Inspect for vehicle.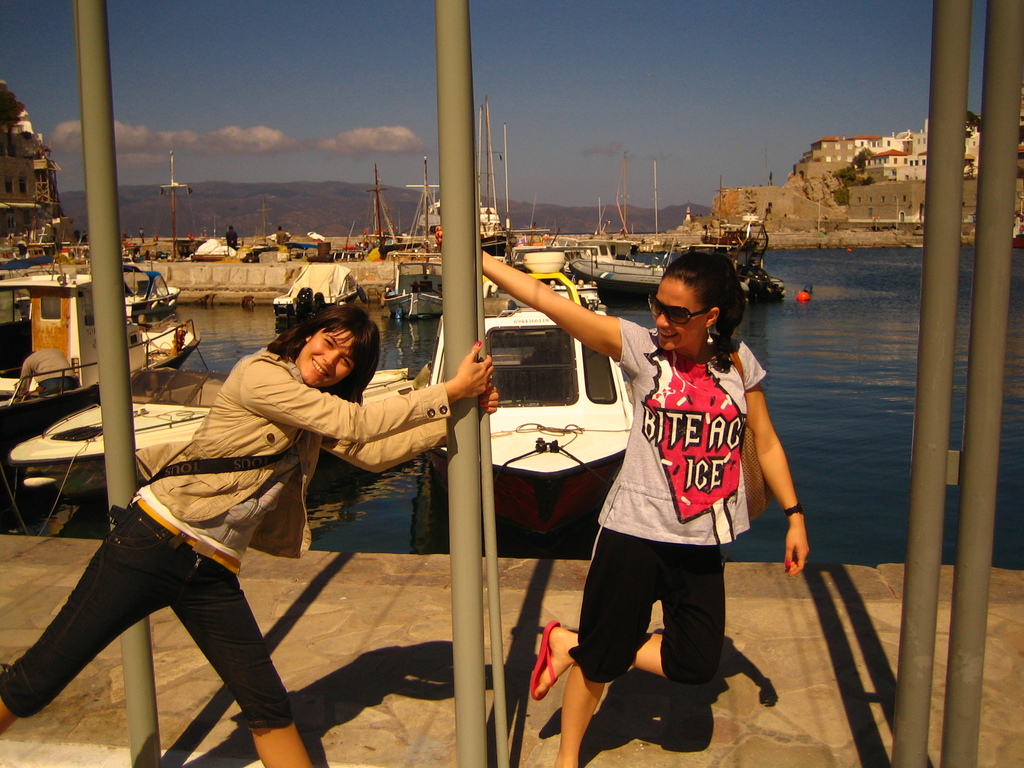
Inspection: 148,151,307,303.
